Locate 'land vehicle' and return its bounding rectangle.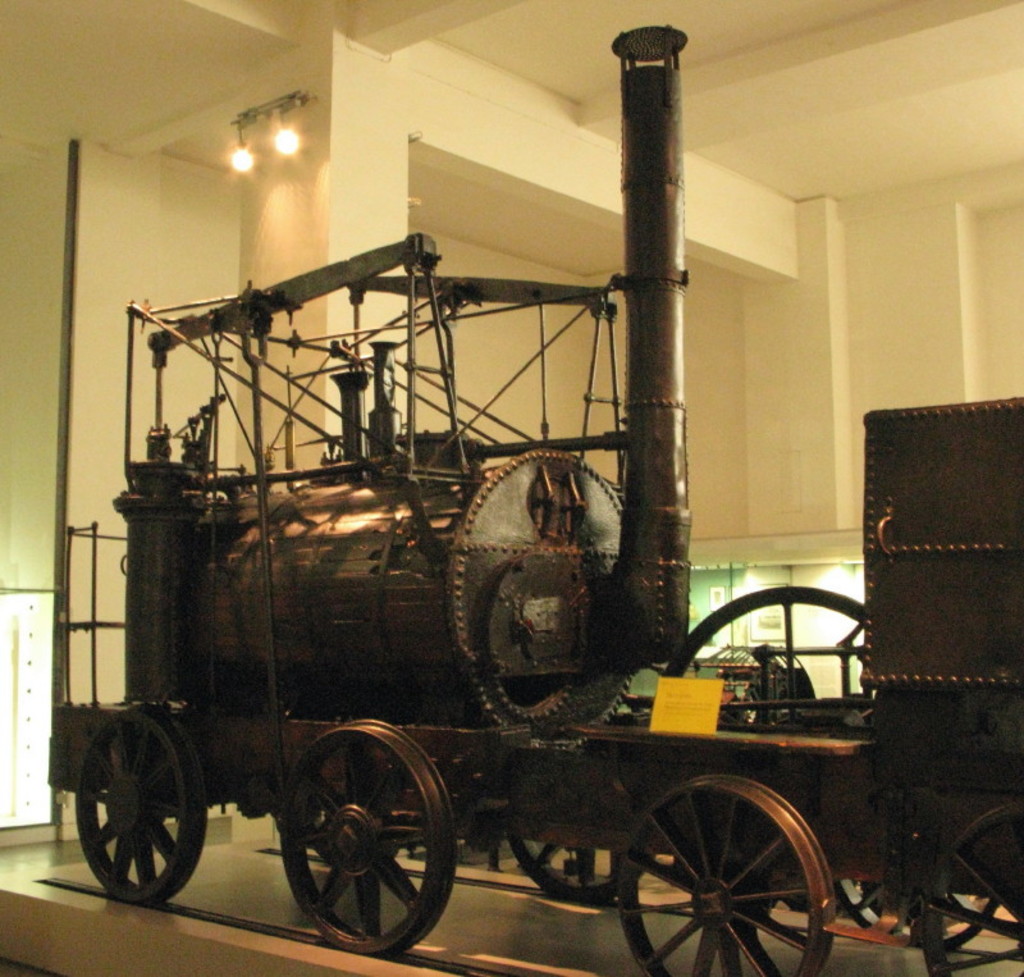
rect(13, 305, 890, 972).
